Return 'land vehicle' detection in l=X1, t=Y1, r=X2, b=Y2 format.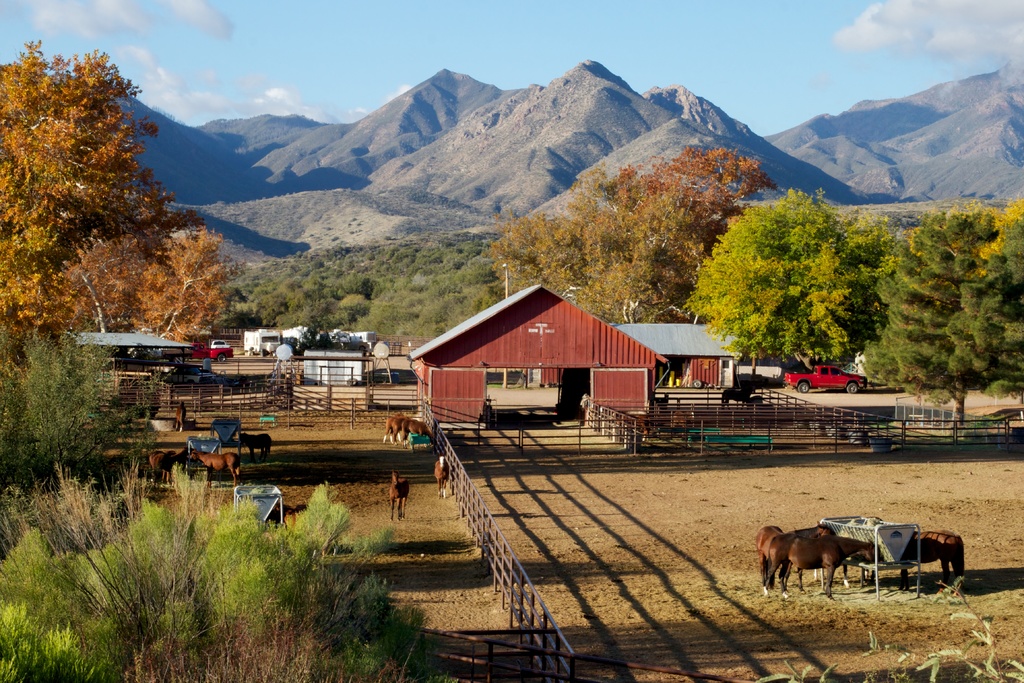
l=791, t=359, r=866, b=392.
